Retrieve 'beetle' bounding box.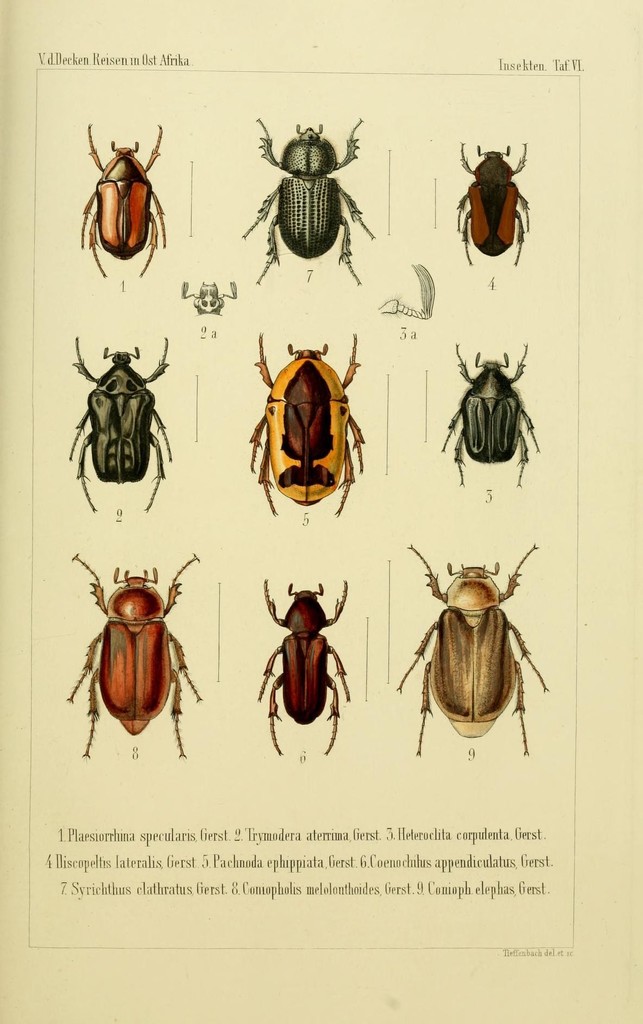
Bounding box: left=258, top=580, right=353, bottom=755.
